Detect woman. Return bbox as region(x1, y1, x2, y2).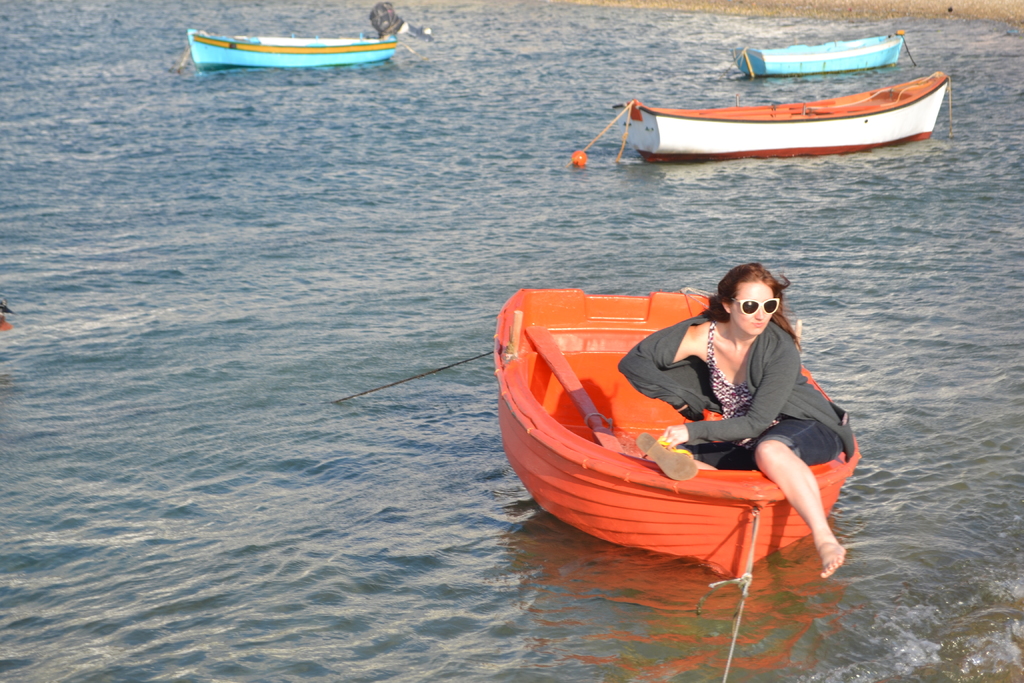
region(576, 257, 831, 605).
